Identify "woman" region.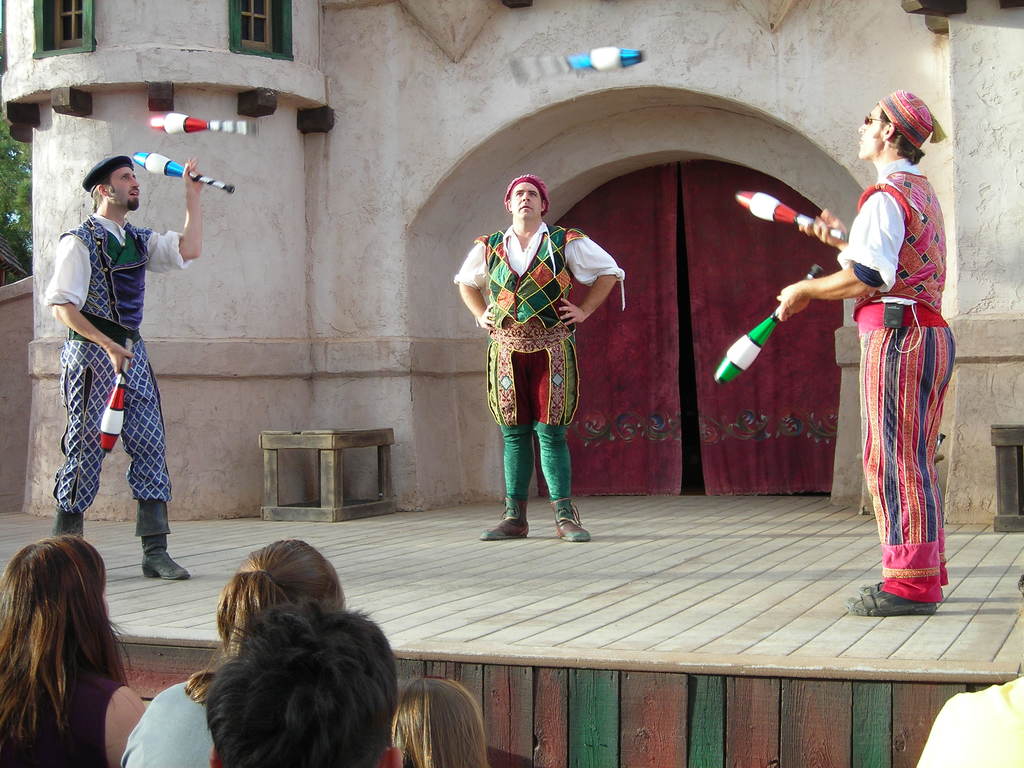
Region: [113, 536, 350, 767].
